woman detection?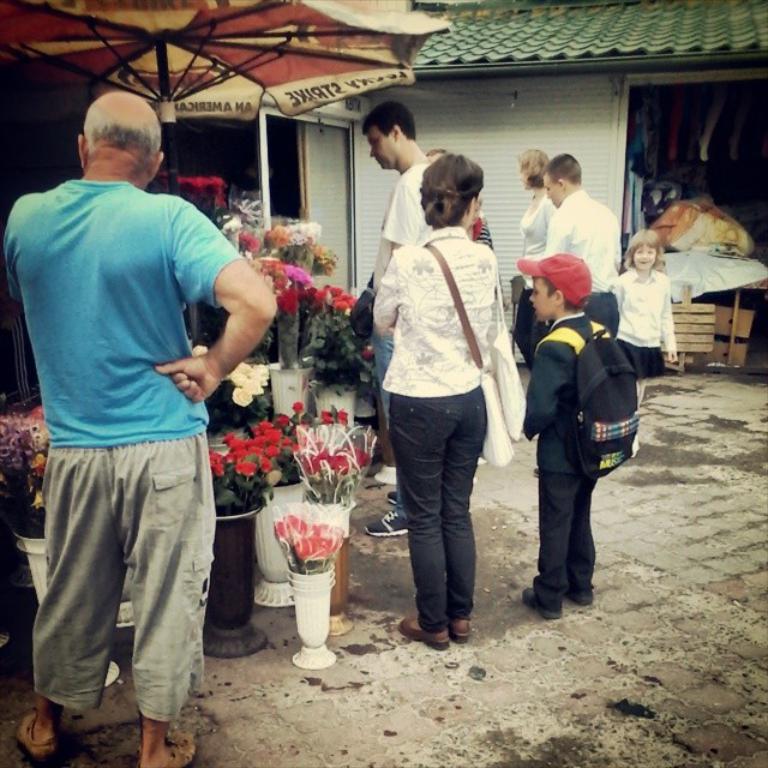
[361, 131, 528, 660]
